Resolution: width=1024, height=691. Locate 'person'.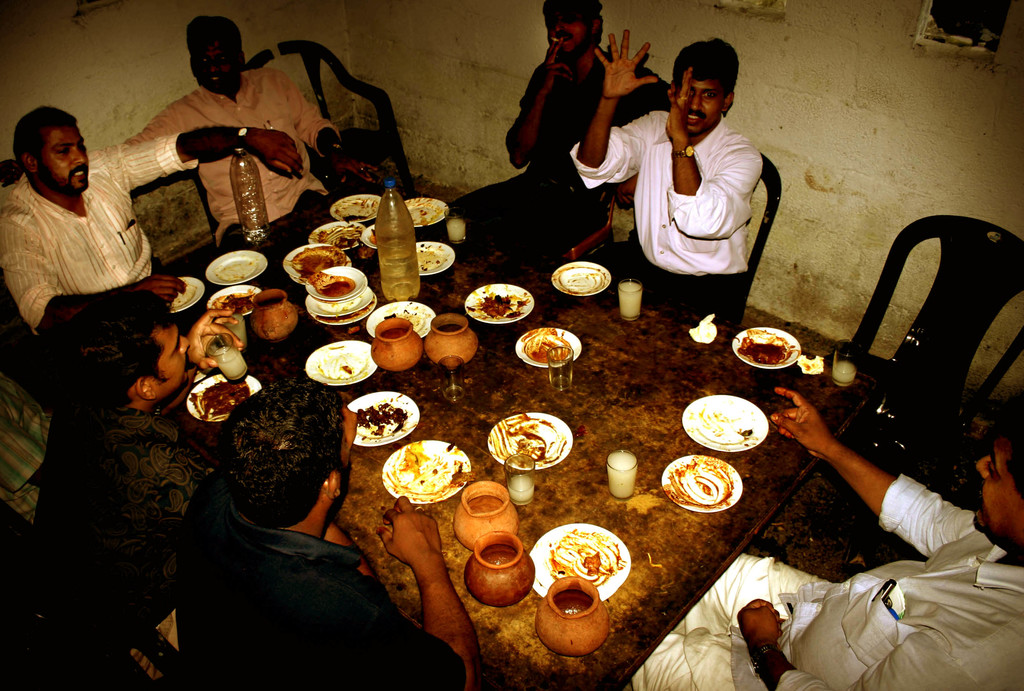
Rect(441, 0, 672, 258).
